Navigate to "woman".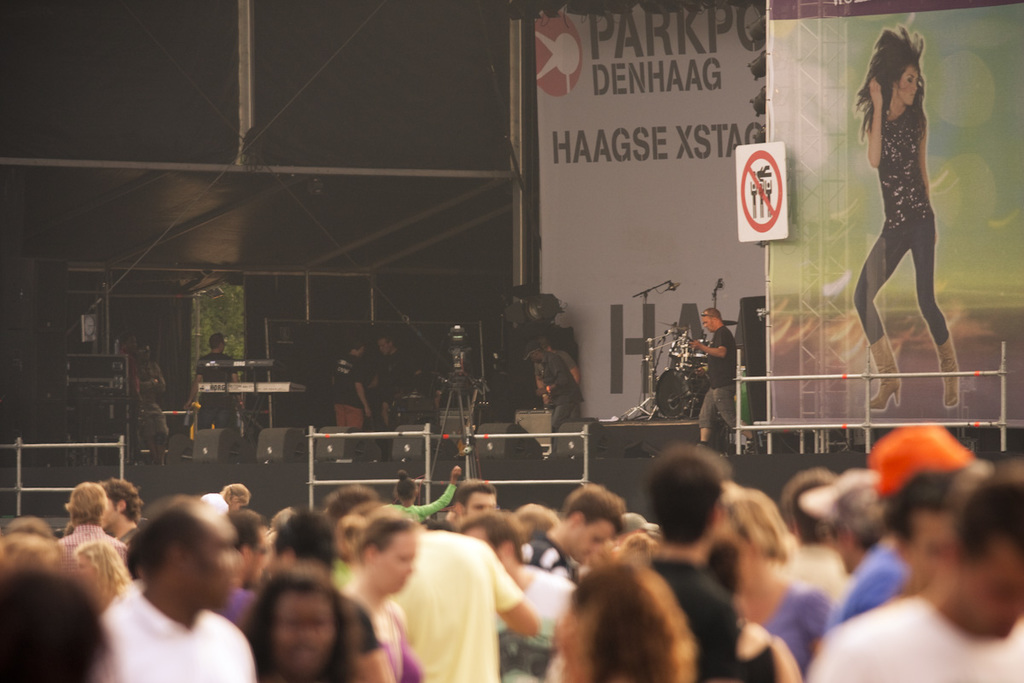
Navigation target: [342, 511, 425, 682].
